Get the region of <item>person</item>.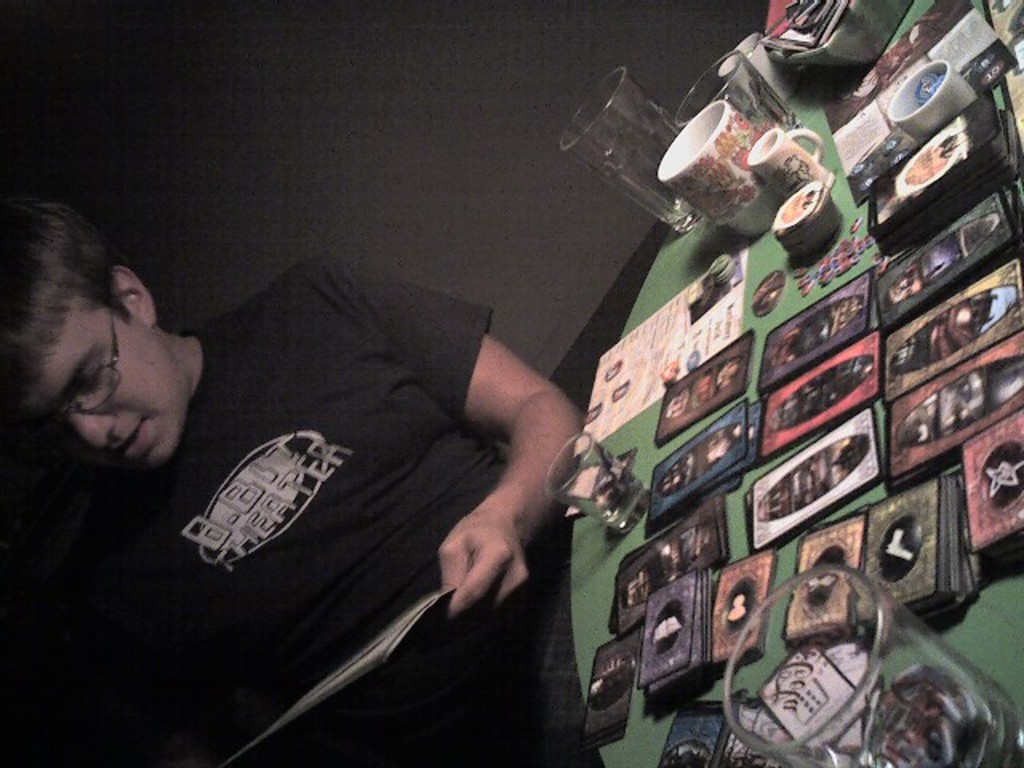
BBox(38, 142, 670, 744).
